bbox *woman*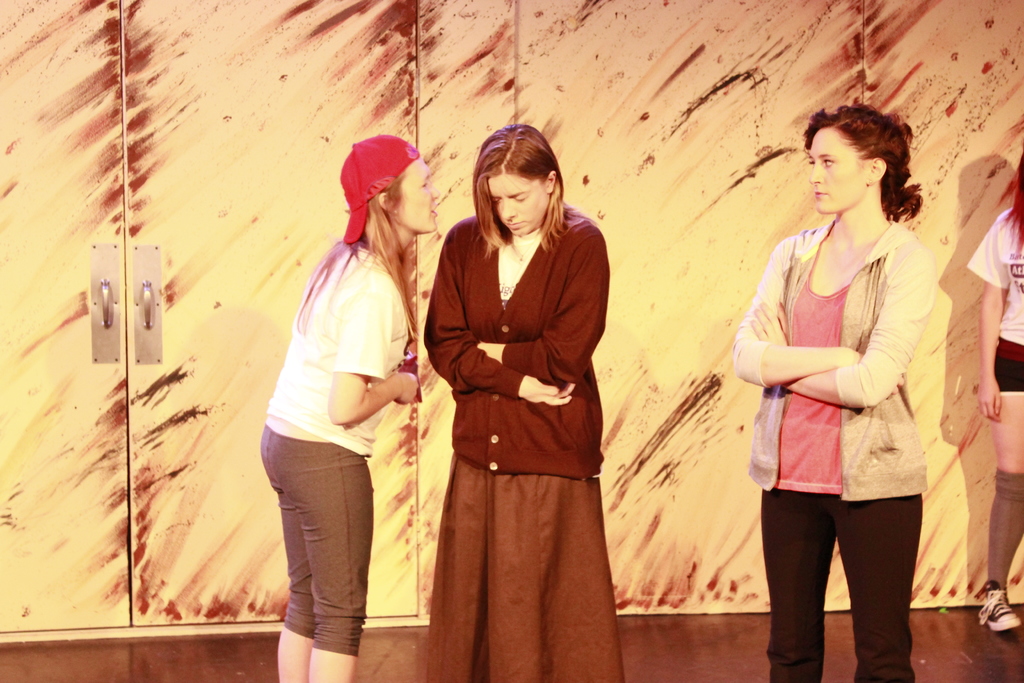
detection(731, 103, 940, 682)
